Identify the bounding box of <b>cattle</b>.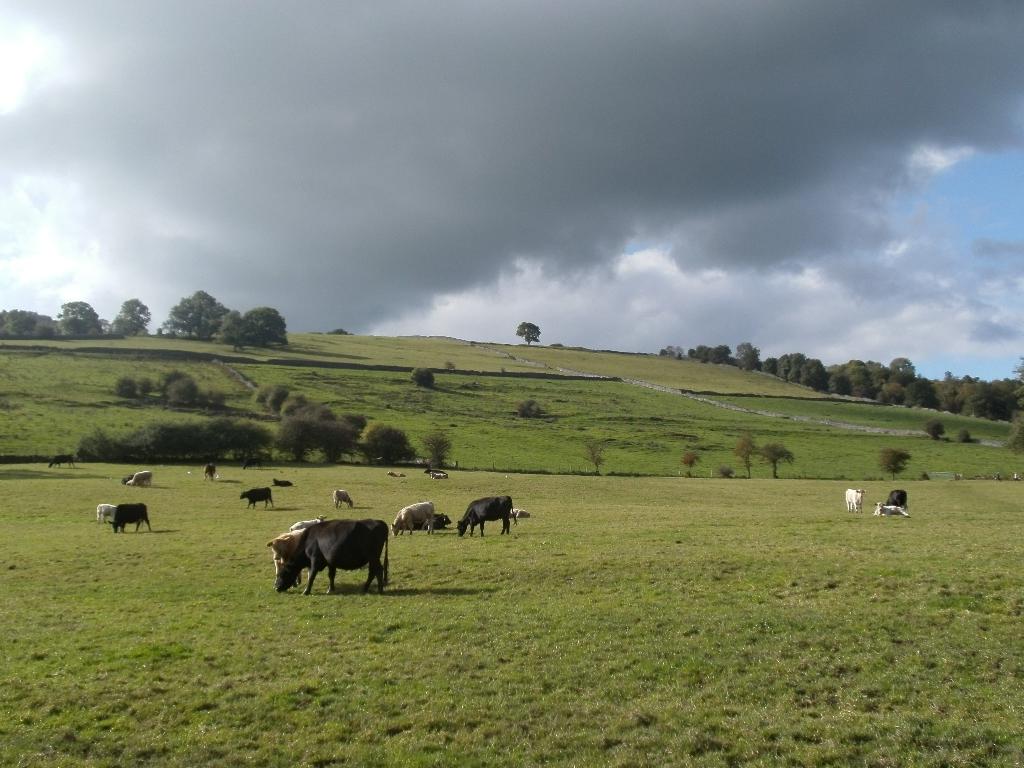
(452, 494, 518, 539).
